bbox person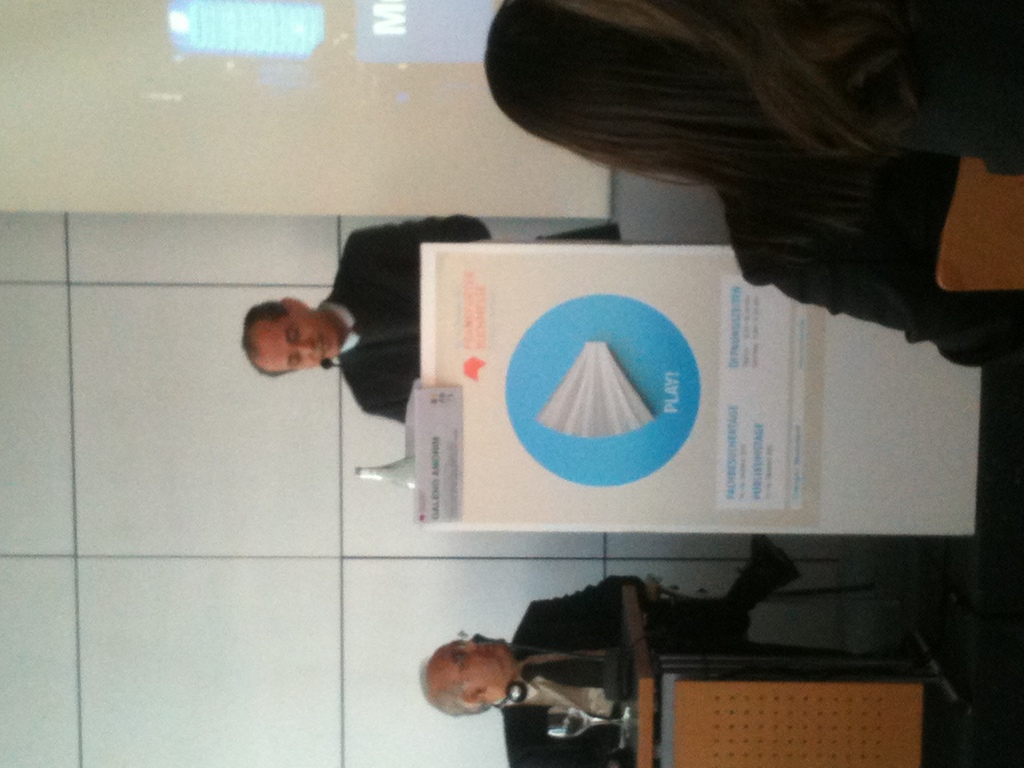
(410, 575, 620, 764)
